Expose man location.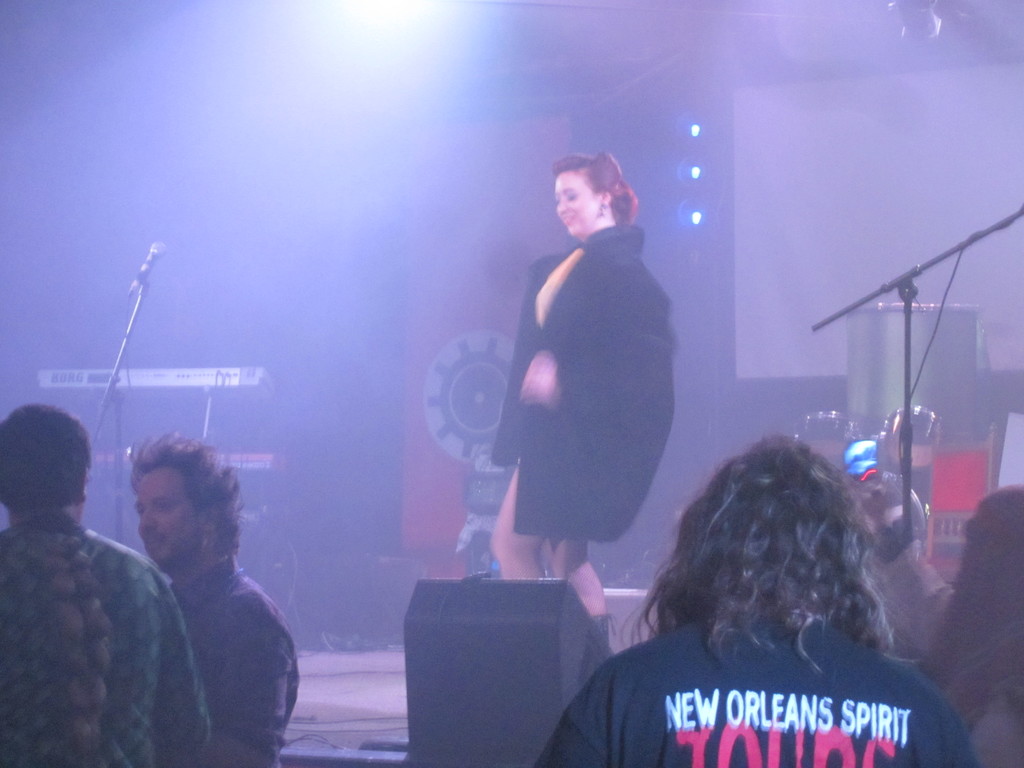
Exposed at {"x1": 534, "y1": 436, "x2": 980, "y2": 767}.
